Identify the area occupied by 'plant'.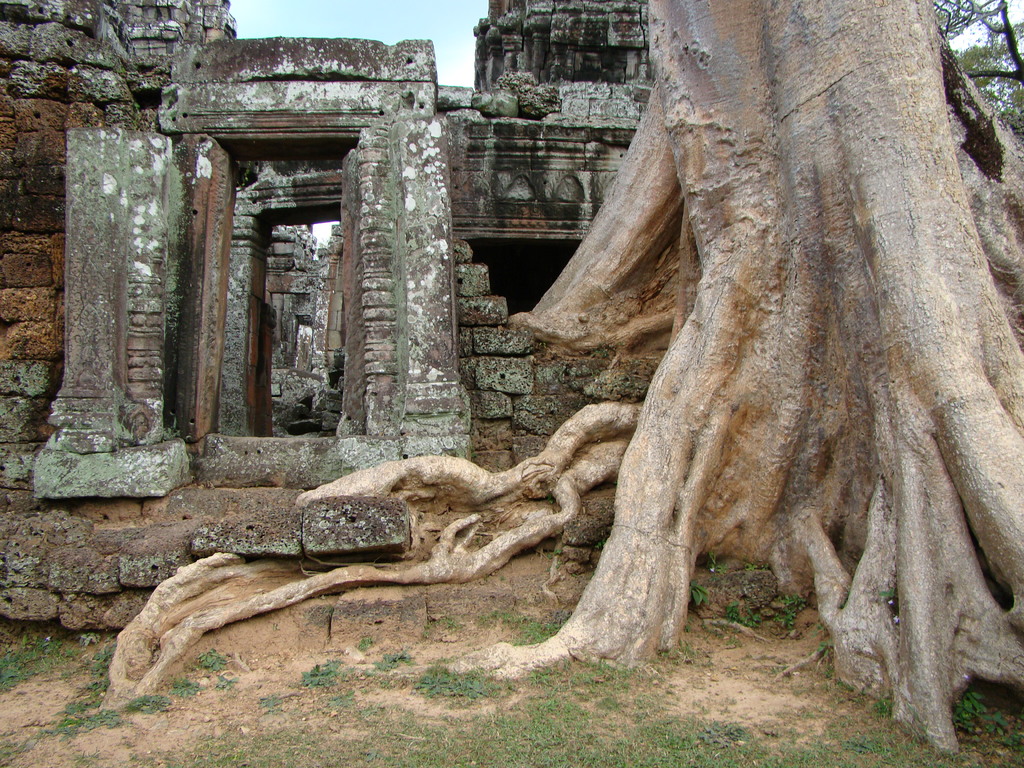
Area: BBox(259, 693, 291, 710).
